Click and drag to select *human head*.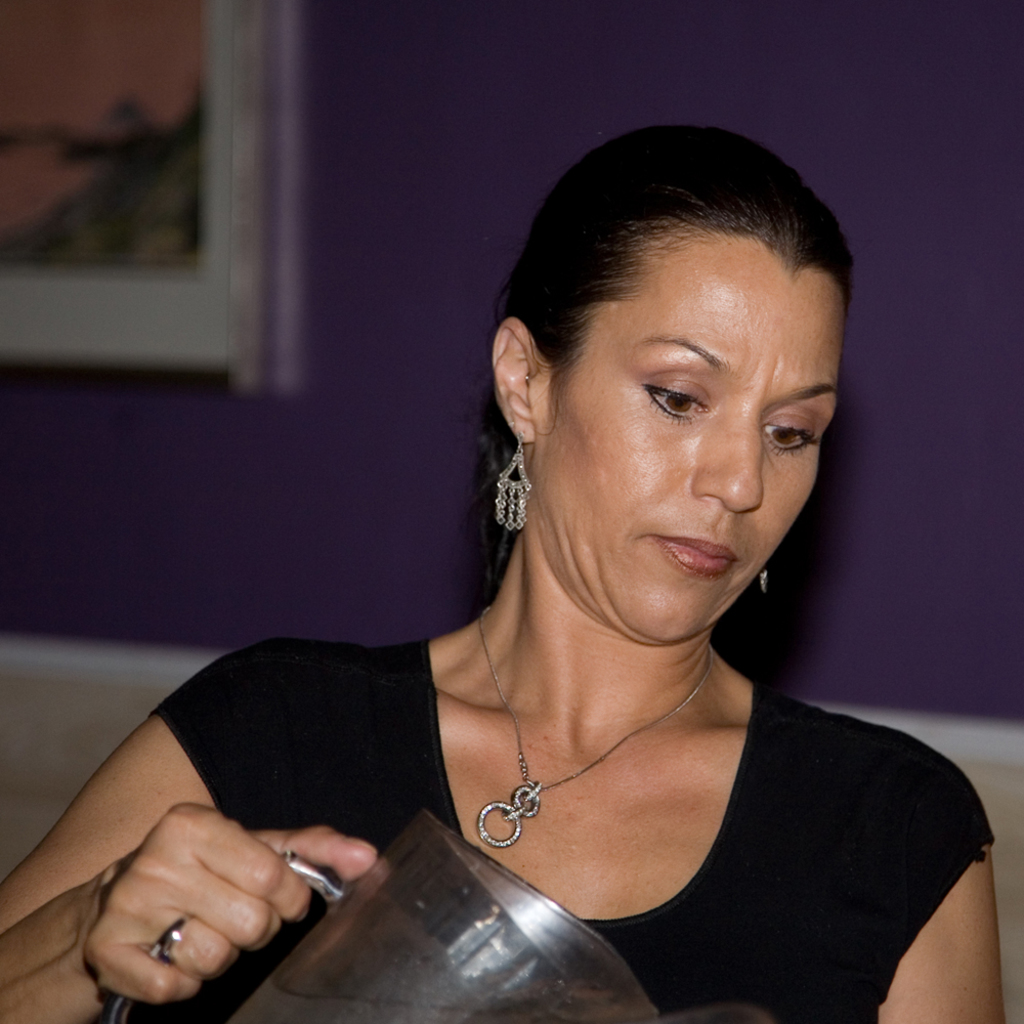
Selection: Rect(487, 120, 859, 665).
